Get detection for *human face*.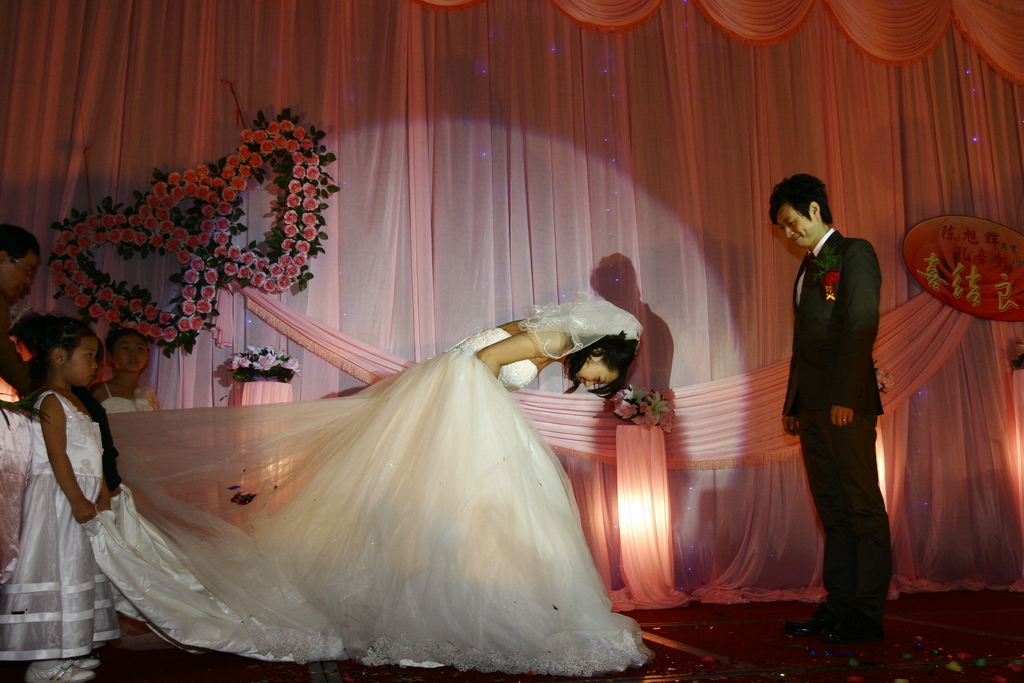
Detection: <bbox>60, 336, 97, 388</bbox>.
